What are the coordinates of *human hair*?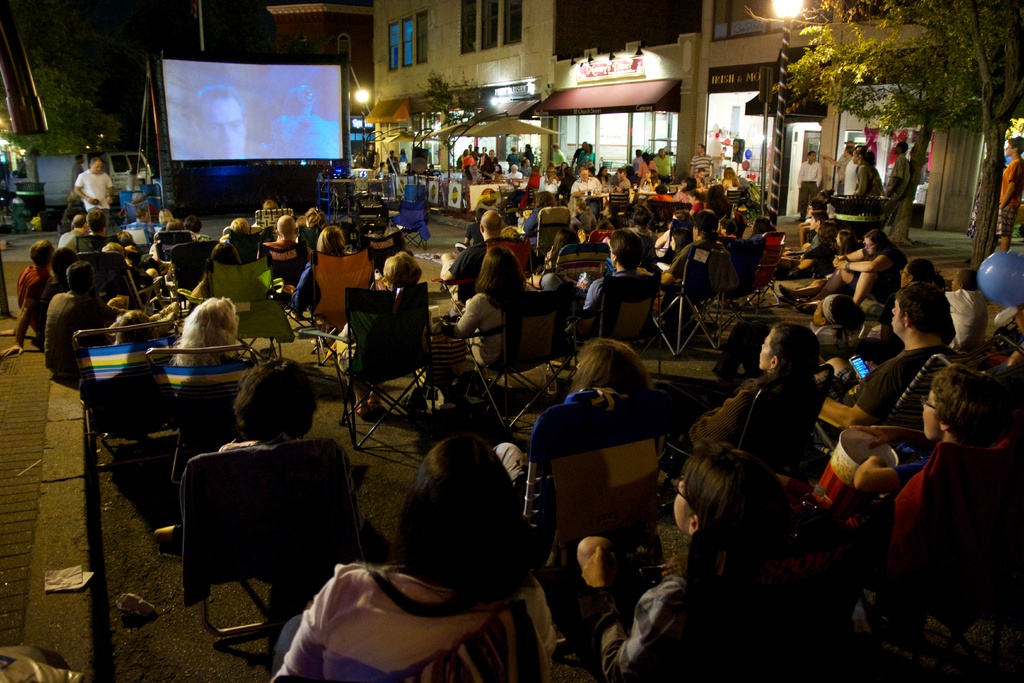
Rect(840, 228, 857, 257).
